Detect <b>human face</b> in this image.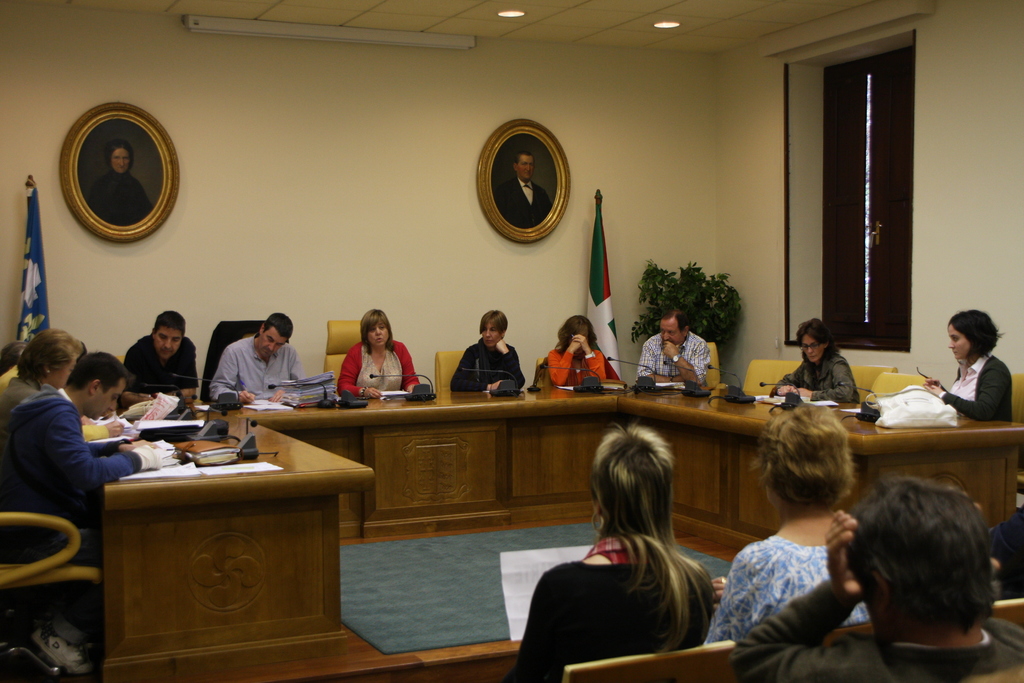
Detection: bbox(660, 313, 681, 341).
